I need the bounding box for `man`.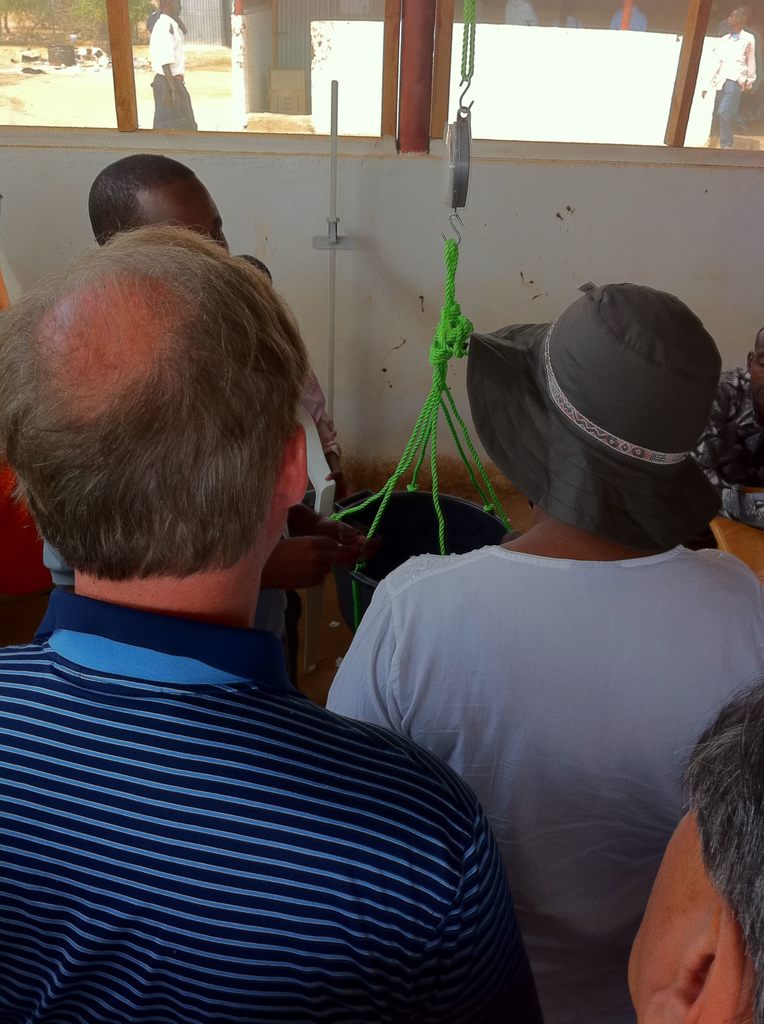
Here it is: bbox=(687, 11, 763, 156).
